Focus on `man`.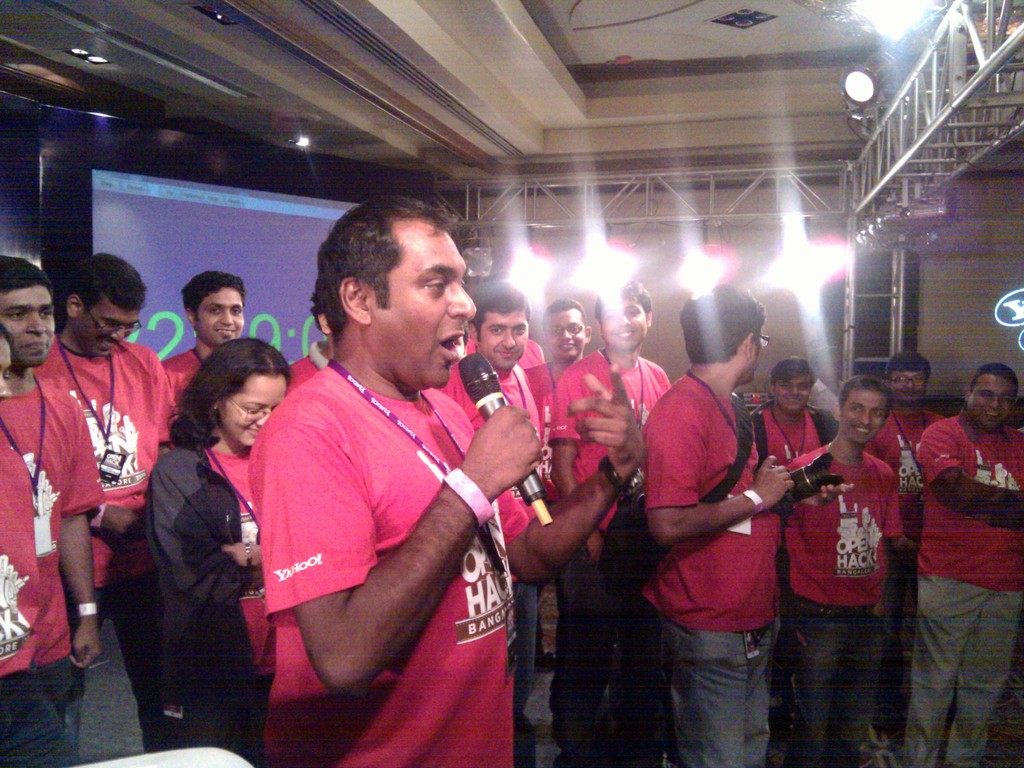
Focused at left=780, top=376, right=910, bottom=767.
